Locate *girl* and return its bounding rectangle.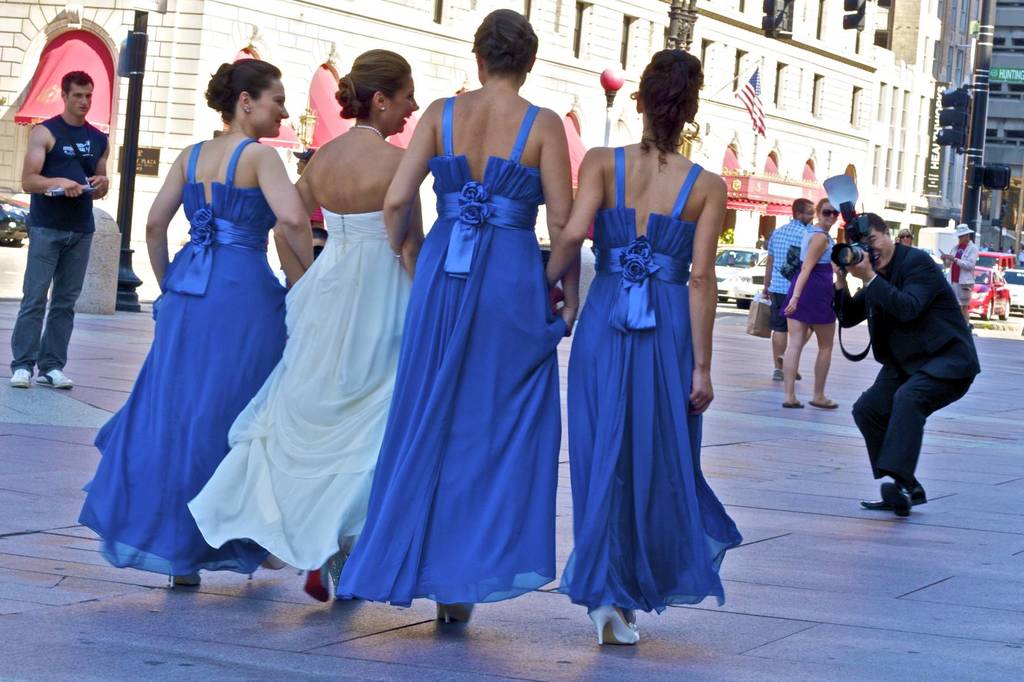
{"left": 545, "top": 47, "right": 728, "bottom": 645}.
